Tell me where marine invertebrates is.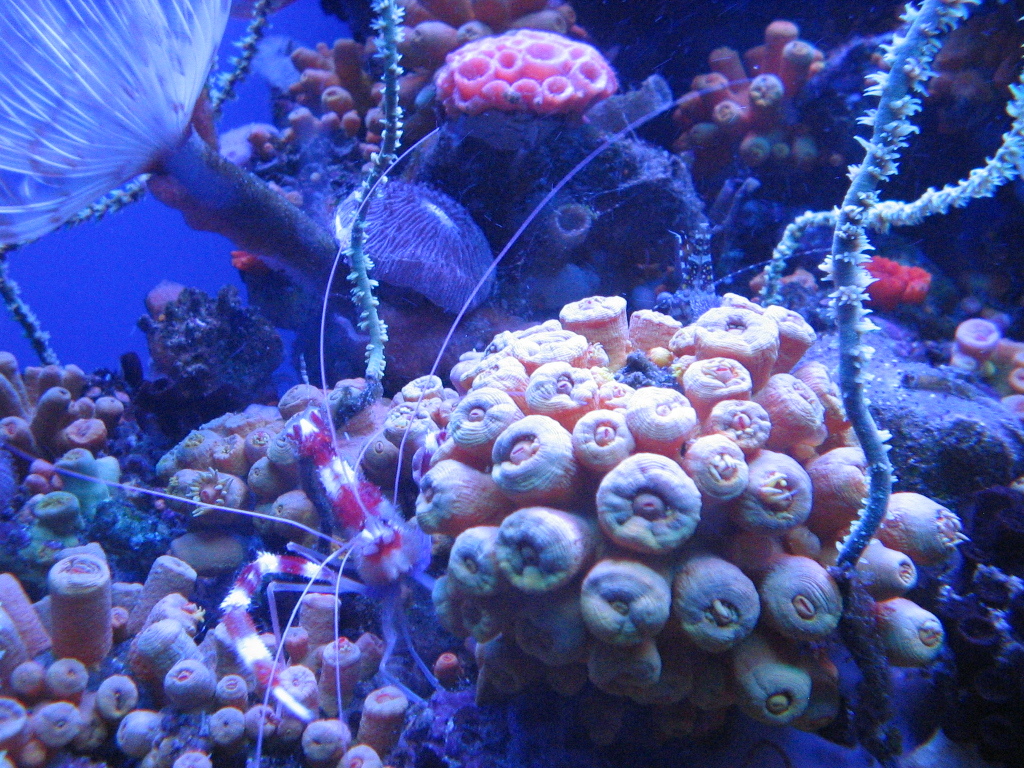
marine invertebrates is at (left=107, top=697, right=184, bottom=756).
